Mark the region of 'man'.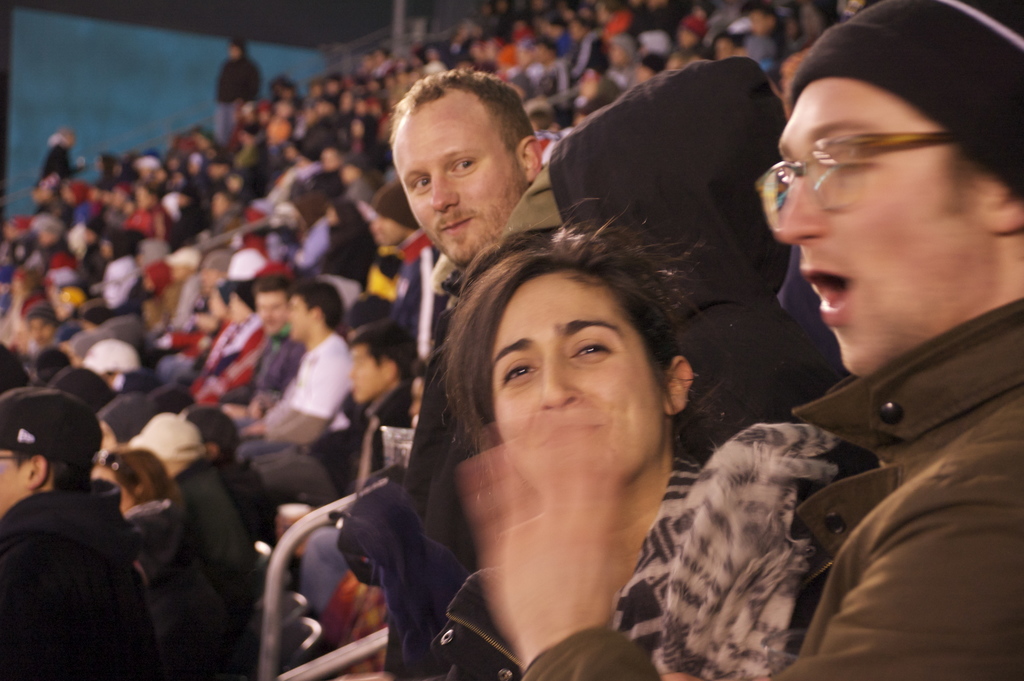
Region: [116, 418, 270, 577].
